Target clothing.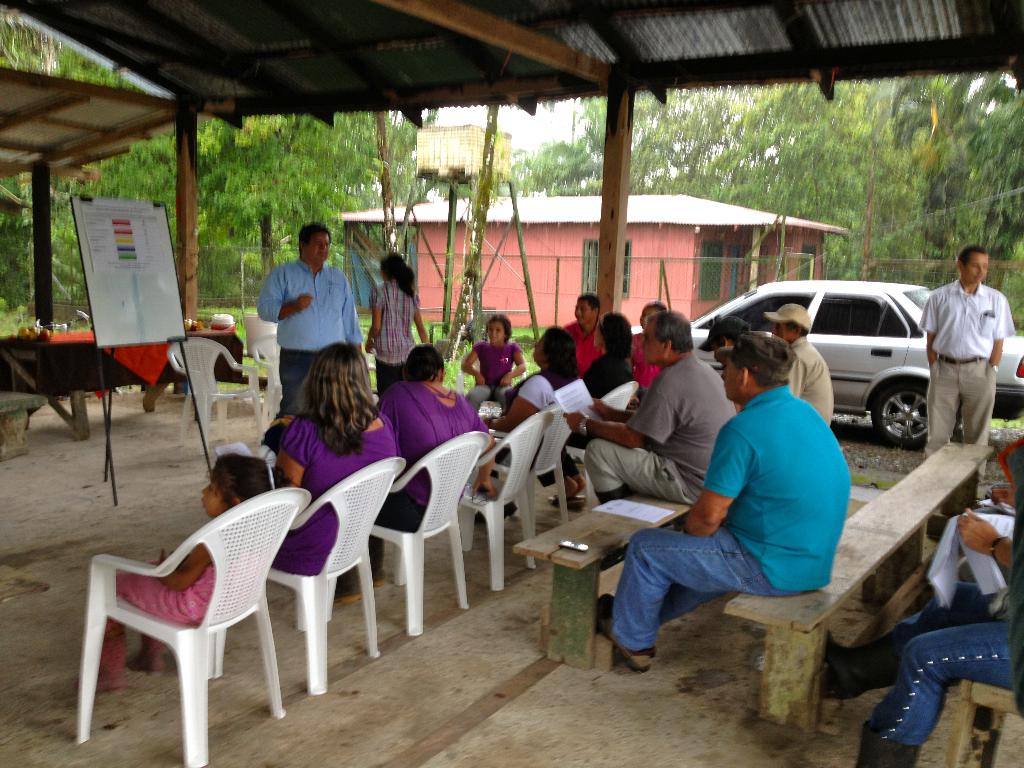
Target region: 623,326,665,388.
